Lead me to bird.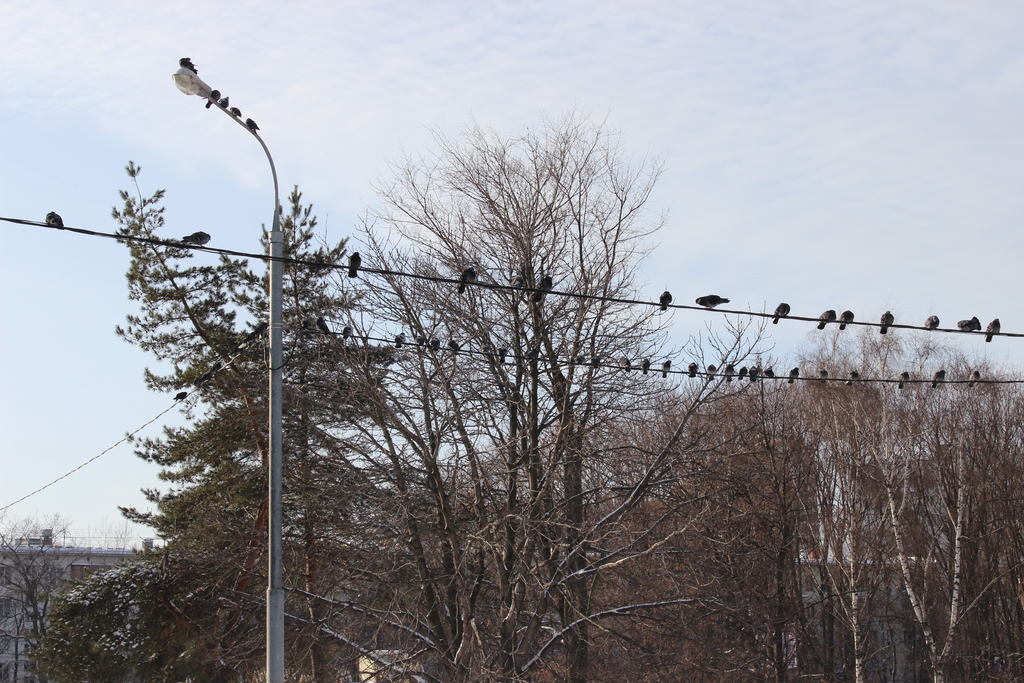
Lead to l=594, t=357, r=602, b=370.
